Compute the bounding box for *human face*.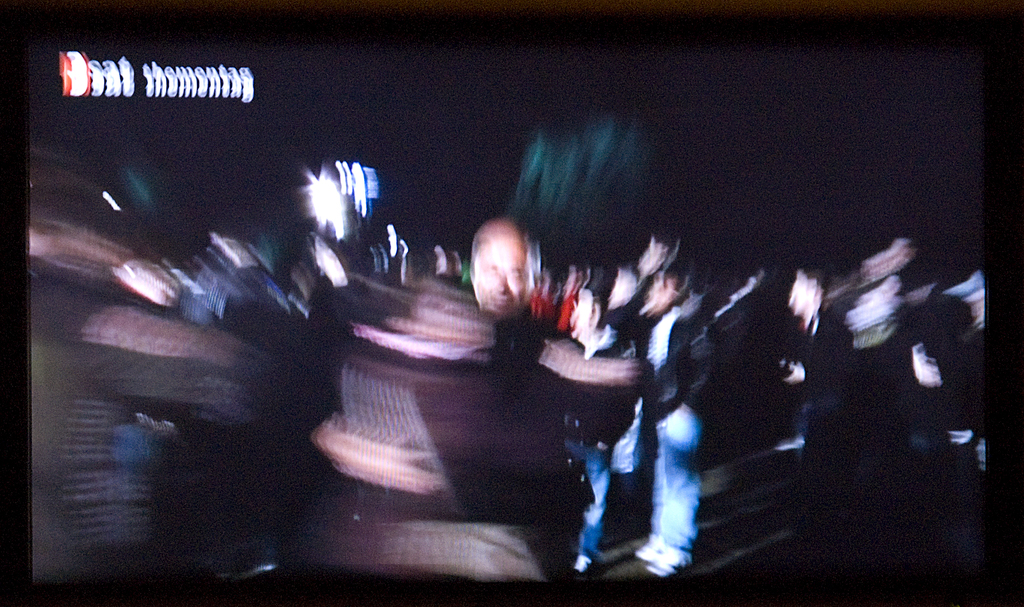
box=[475, 239, 536, 311].
